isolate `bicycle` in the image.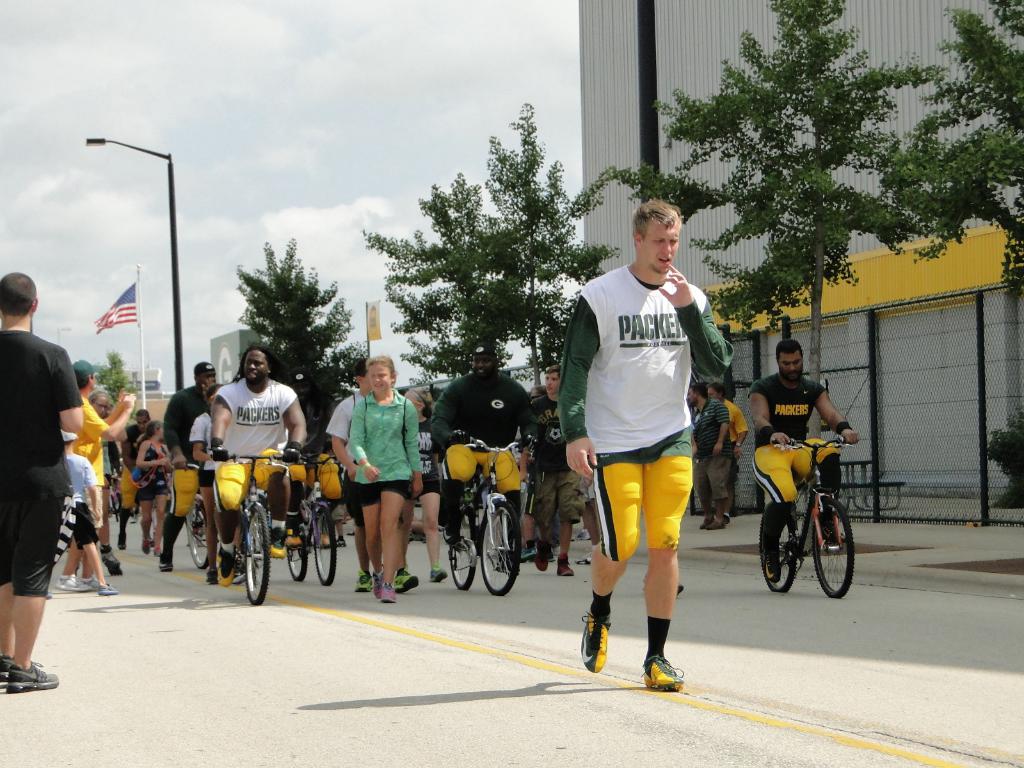
Isolated region: x1=218 y1=452 x2=295 y2=604.
